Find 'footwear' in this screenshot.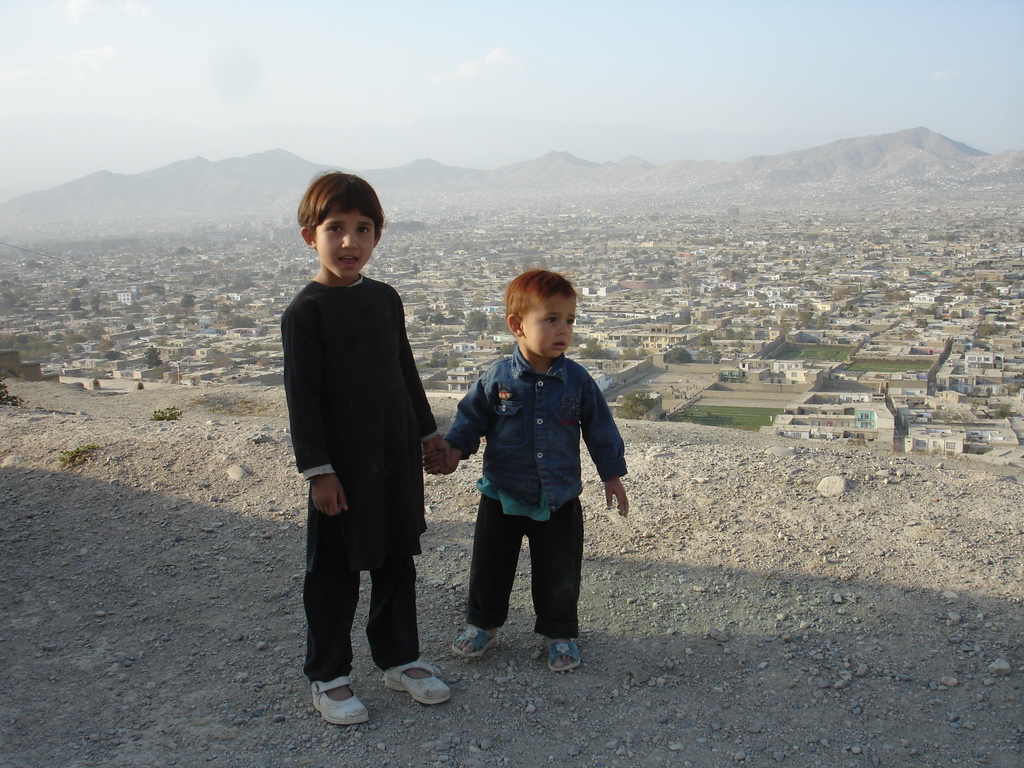
The bounding box for 'footwear' is (546, 637, 579, 673).
